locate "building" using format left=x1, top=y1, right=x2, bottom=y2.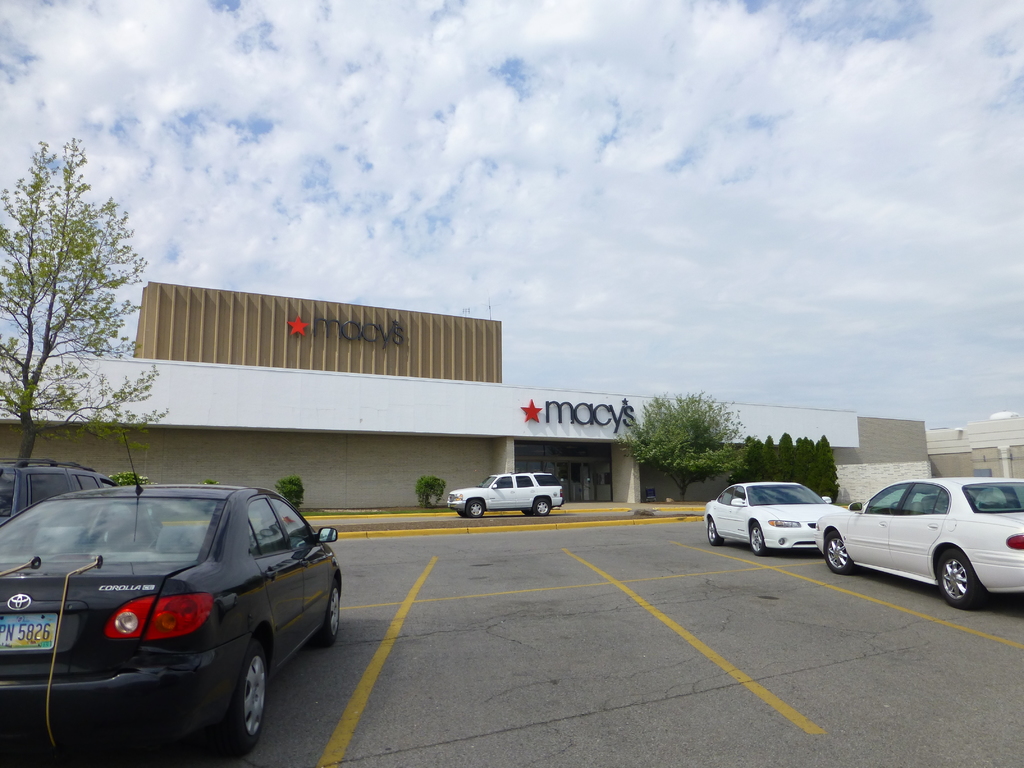
left=923, top=413, right=1023, bottom=477.
